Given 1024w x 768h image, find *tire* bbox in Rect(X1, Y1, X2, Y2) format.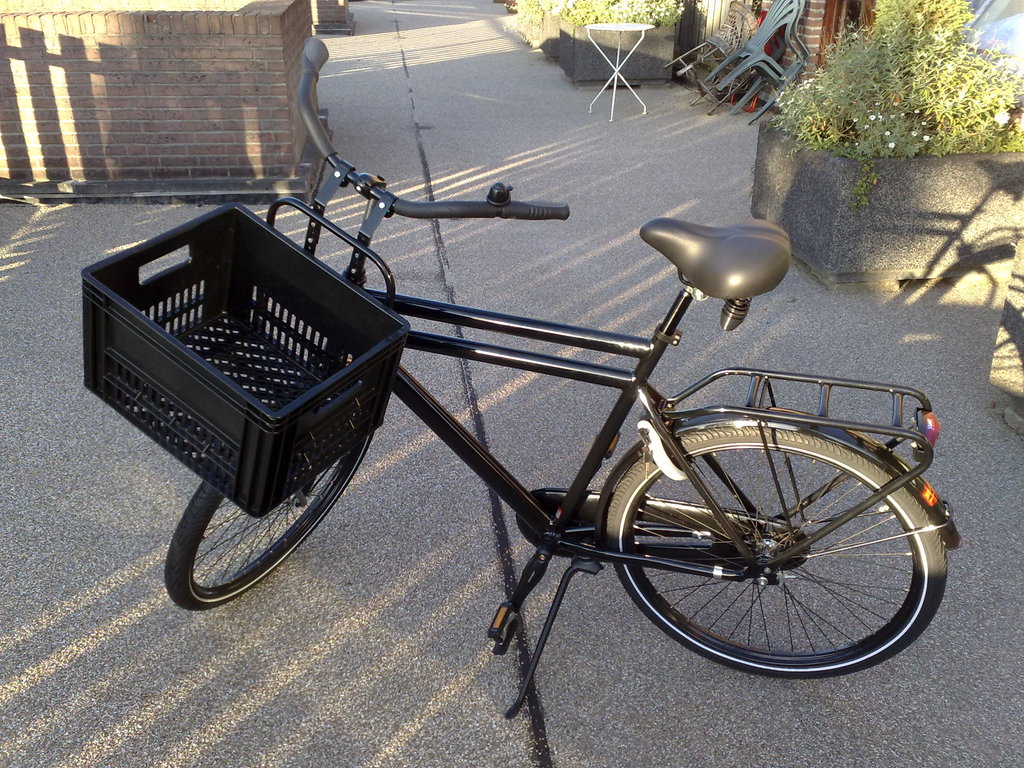
Rect(167, 364, 371, 609).
